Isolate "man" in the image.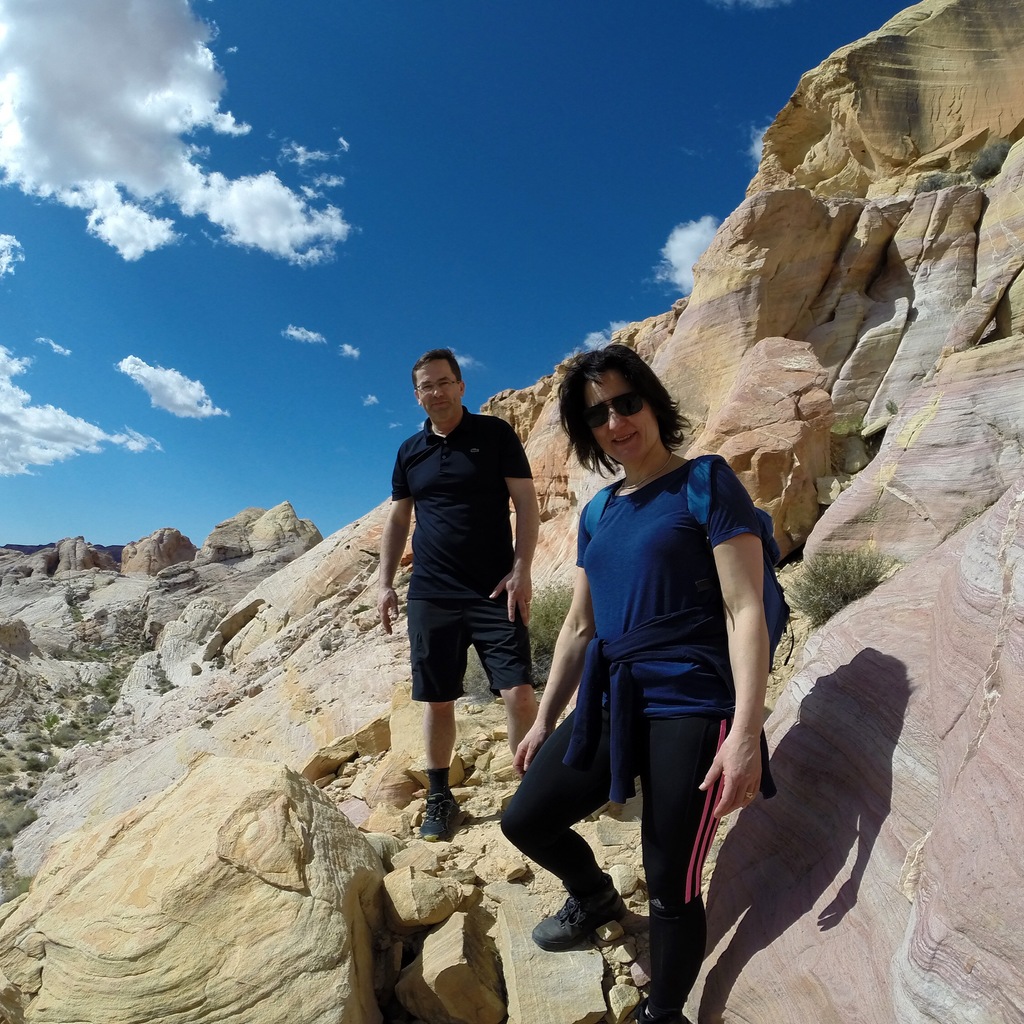
Isolated region: BBox(377, 337, 564, 846).
